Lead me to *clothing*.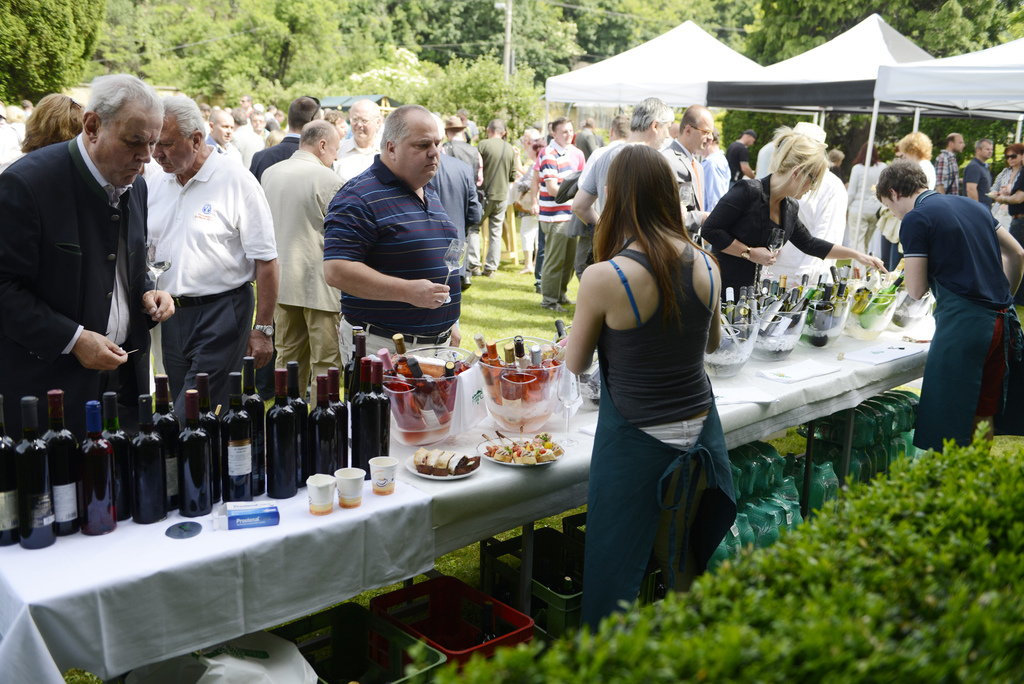
Lead to [left=465, top=136, right=519, bottom=271].
